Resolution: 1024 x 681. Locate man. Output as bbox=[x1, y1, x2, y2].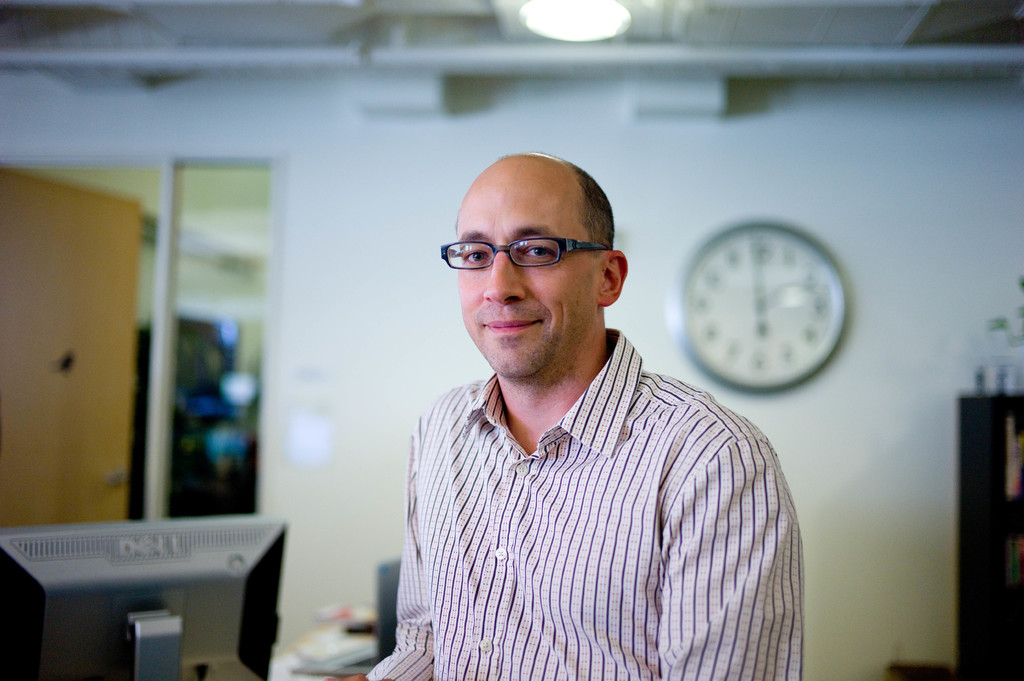
bbox=[376, 135, 809, 671].
